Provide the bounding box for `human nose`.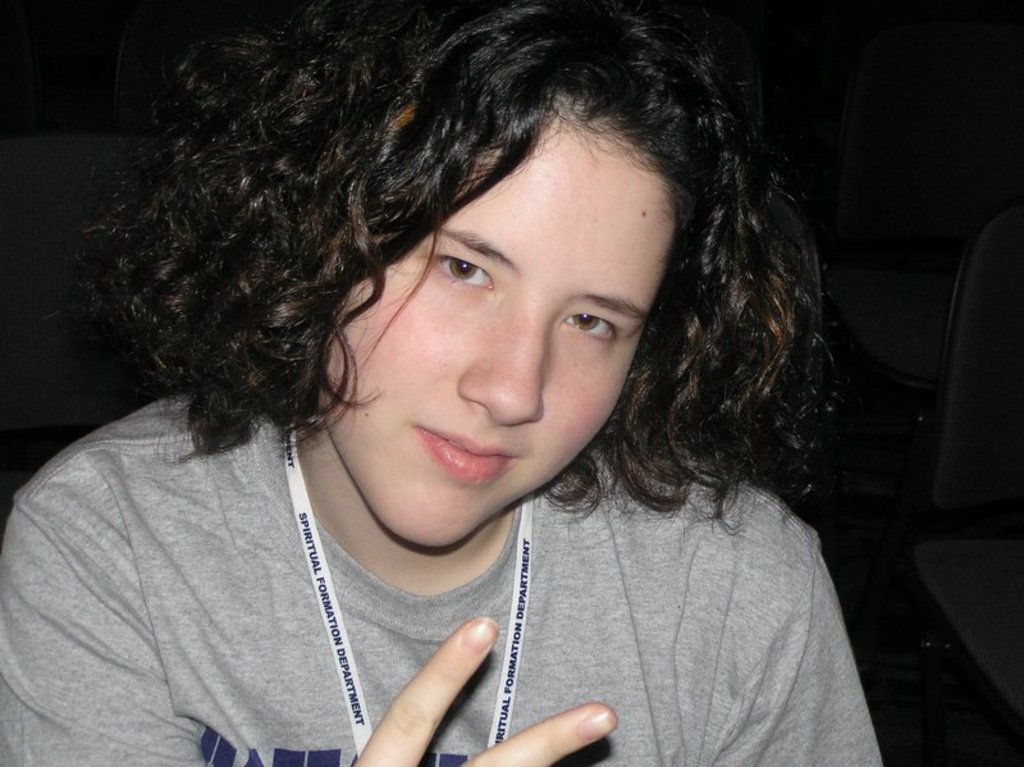
detection(456, 305, 545, 425).
